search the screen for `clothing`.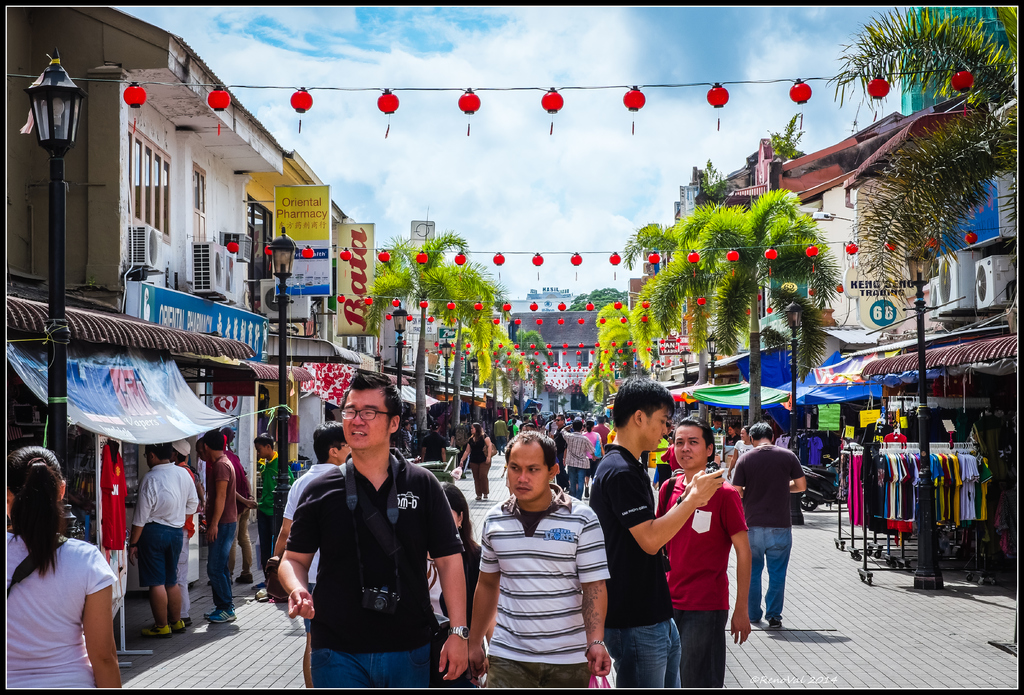
Found at (x1=499, y1=414, x2=523, y2=437).
